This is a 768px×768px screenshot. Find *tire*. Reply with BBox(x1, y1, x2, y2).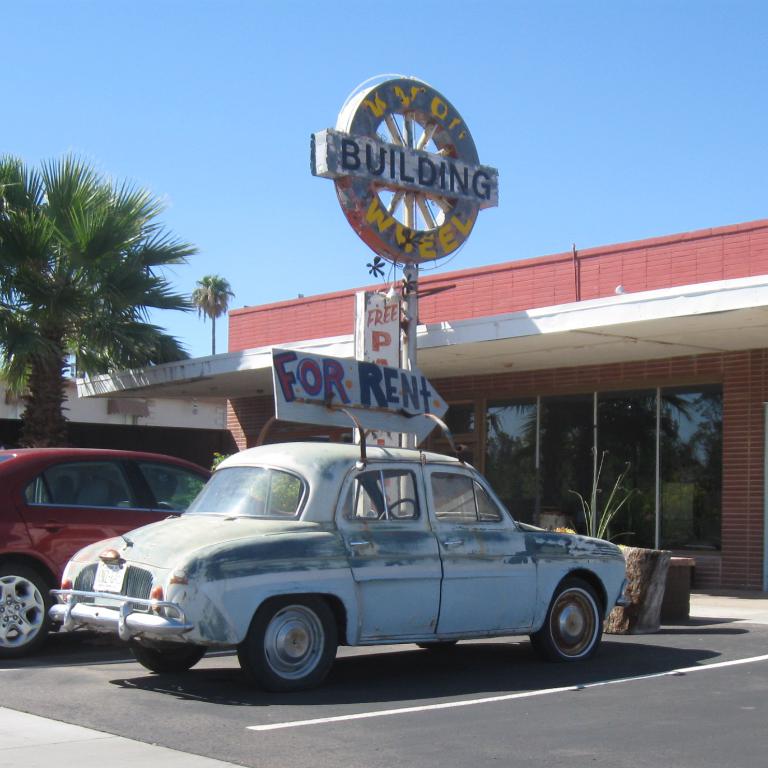
BBox(418, 639, 468, 655).
